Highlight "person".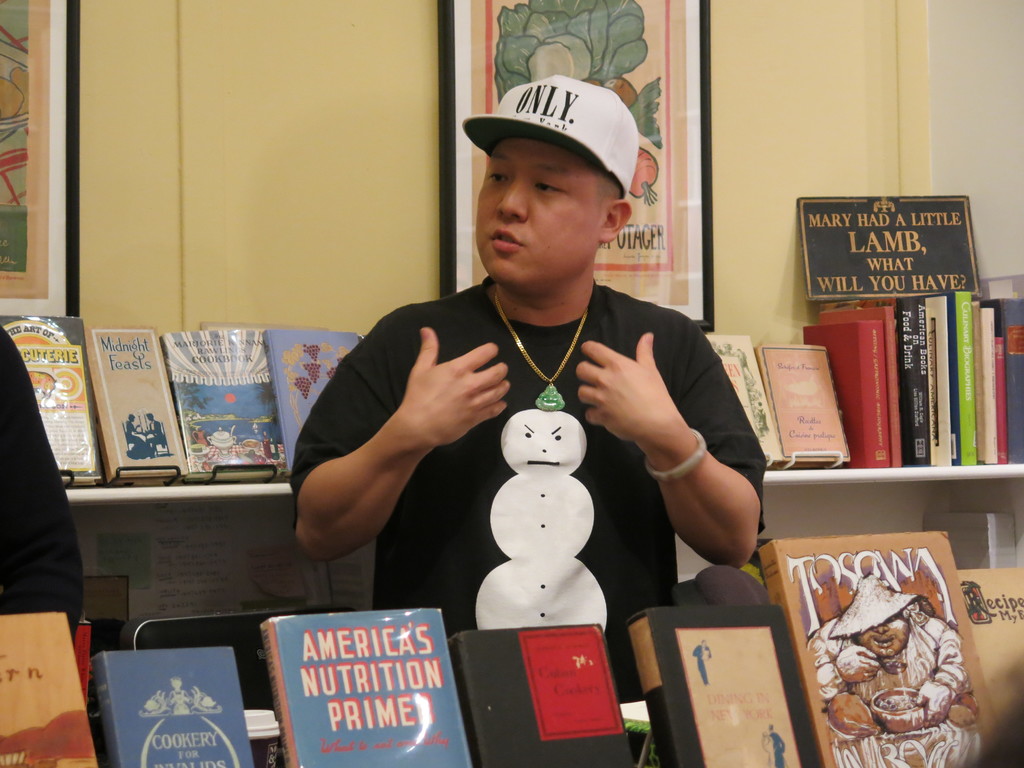
Highlighted region: bbox(803, 572, 982, 735).
